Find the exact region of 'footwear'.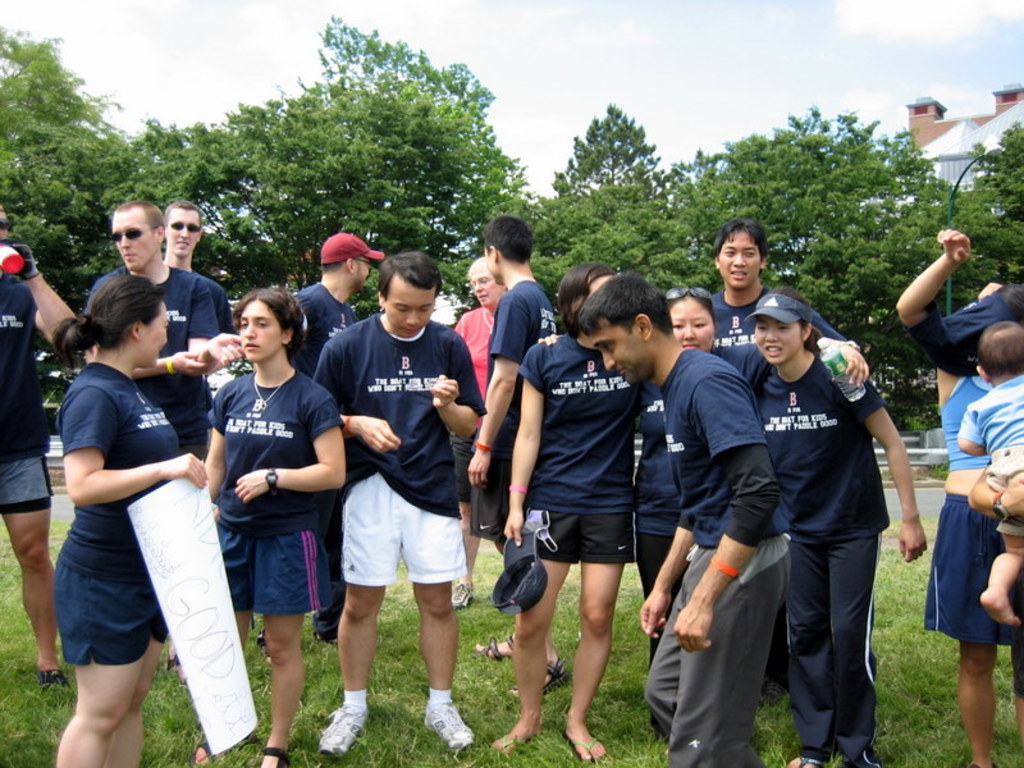
Exact region: (568, 736, 611, 764).
